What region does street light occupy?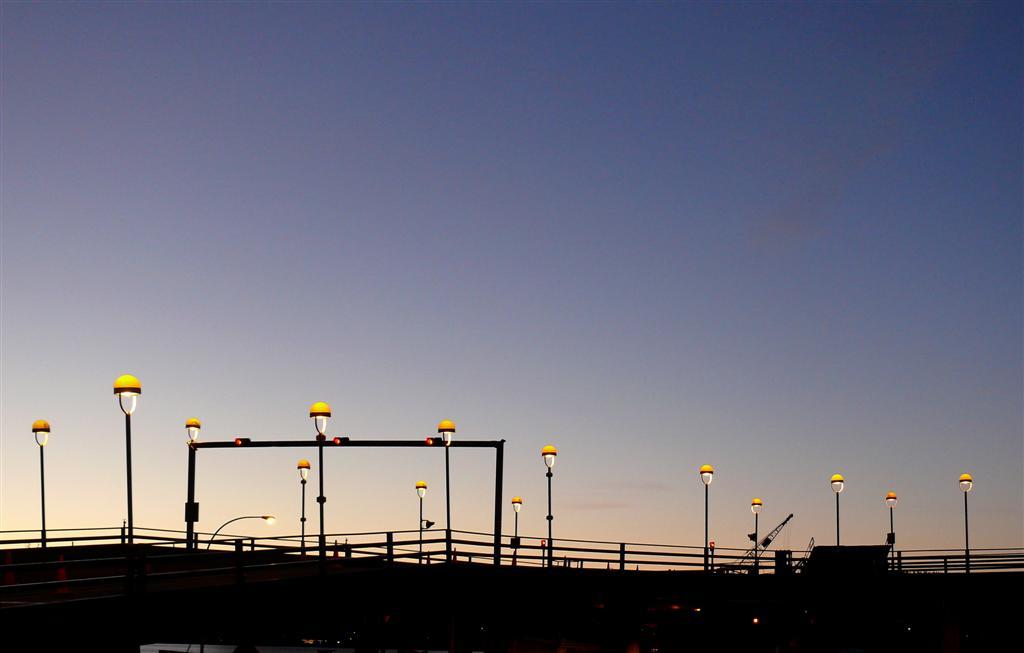
{"left": 697, "top": 465, "right": 714, "bottom": 574}.
